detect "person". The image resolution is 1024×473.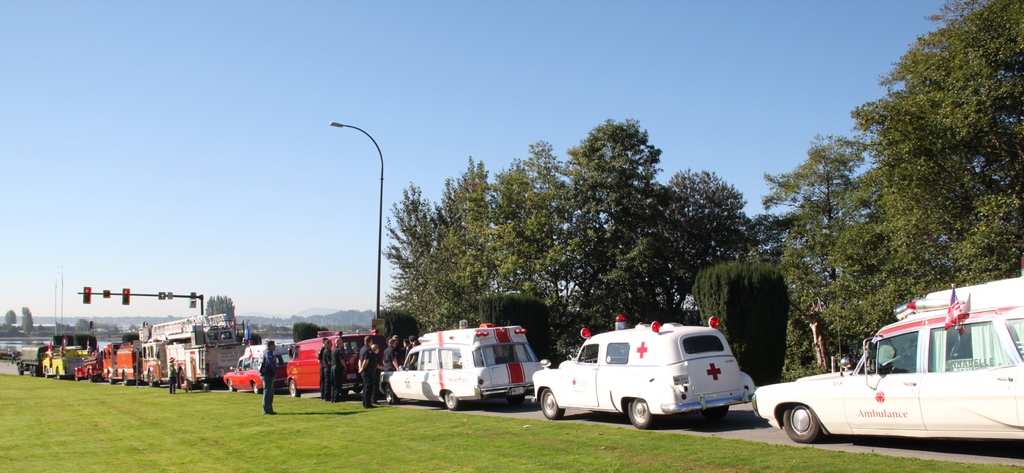
370 339 383 373.
